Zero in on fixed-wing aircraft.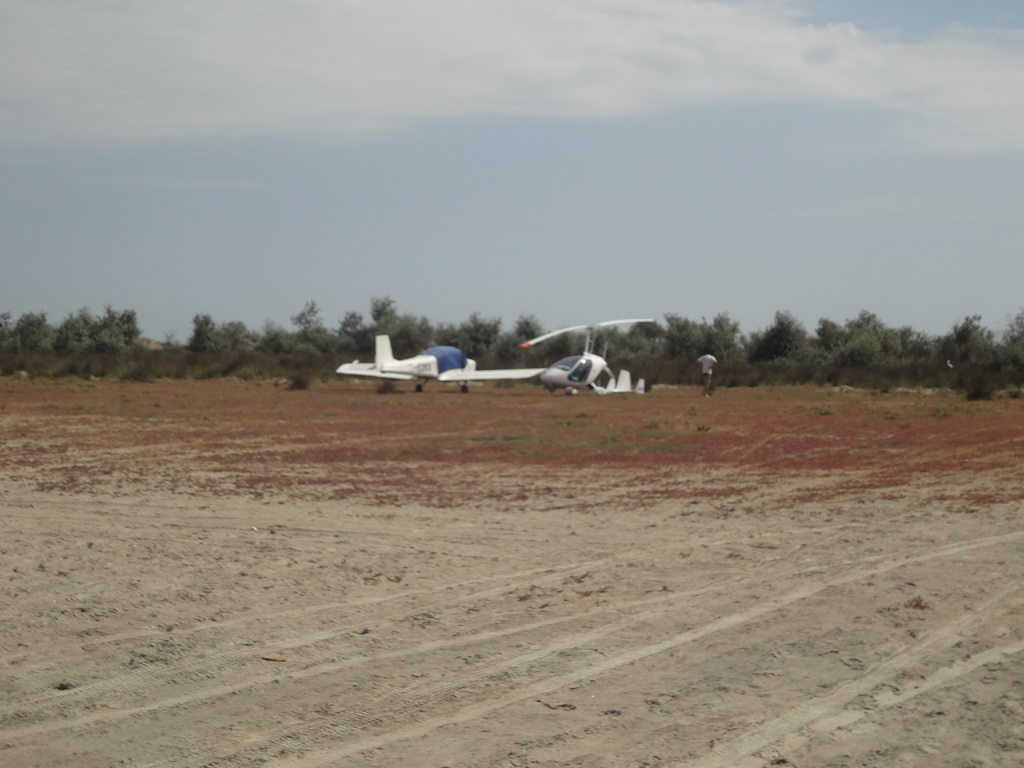
Zeroed in: box=[525, 316, 648, 395].
